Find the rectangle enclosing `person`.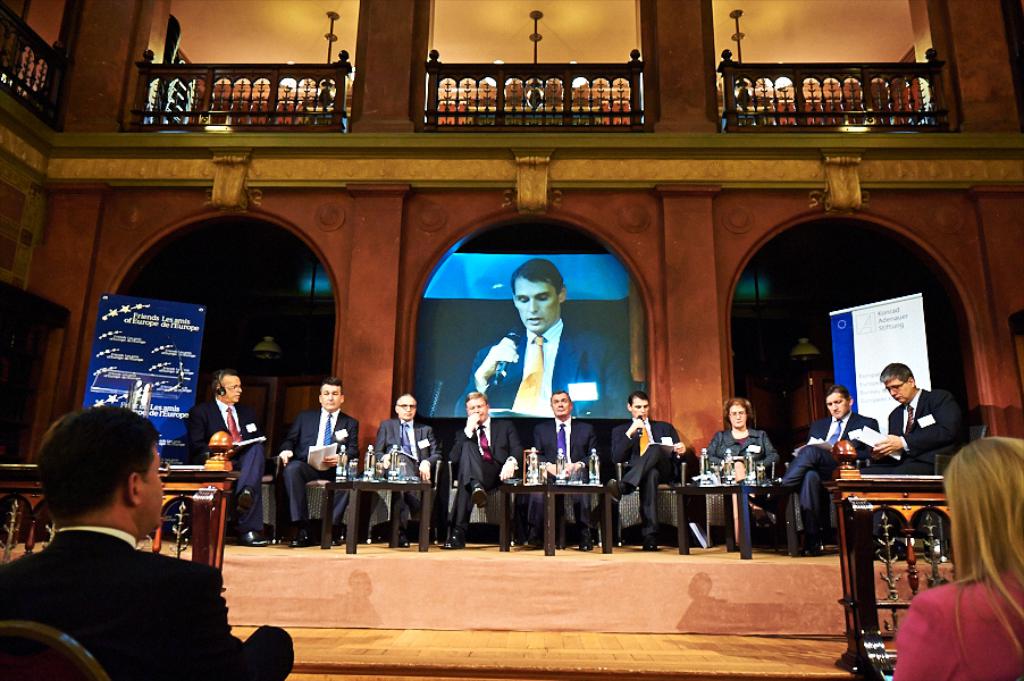
<box>371,394,443,544</box>.
